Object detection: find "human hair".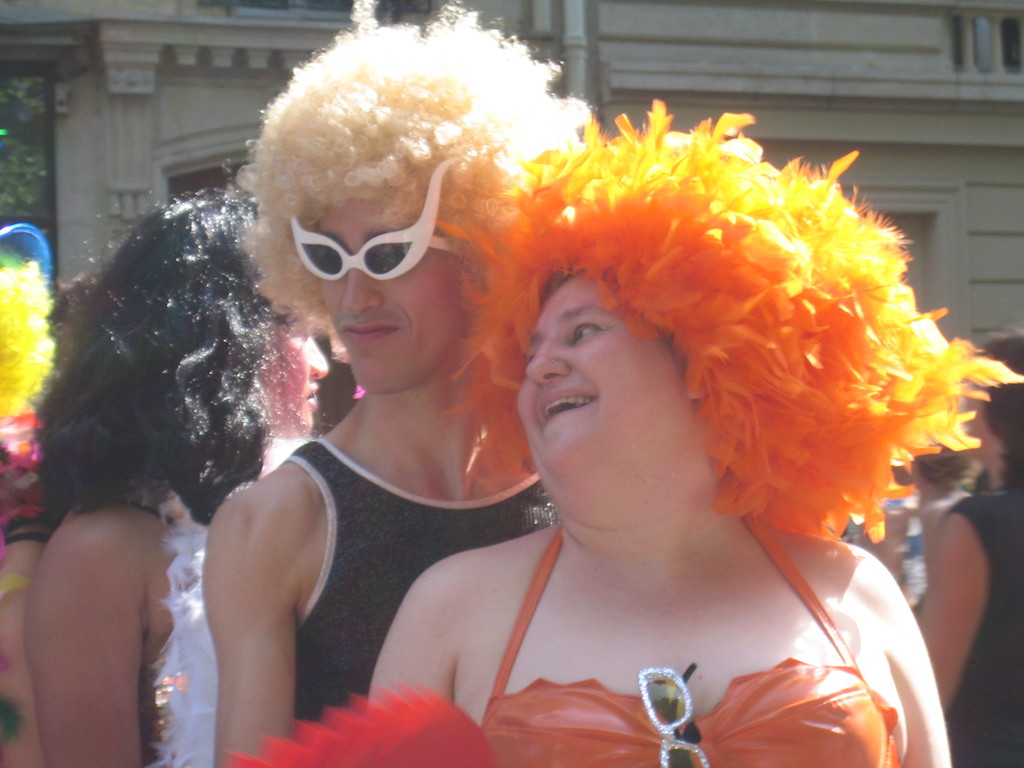
Rect(41, 189, 320, 570).
